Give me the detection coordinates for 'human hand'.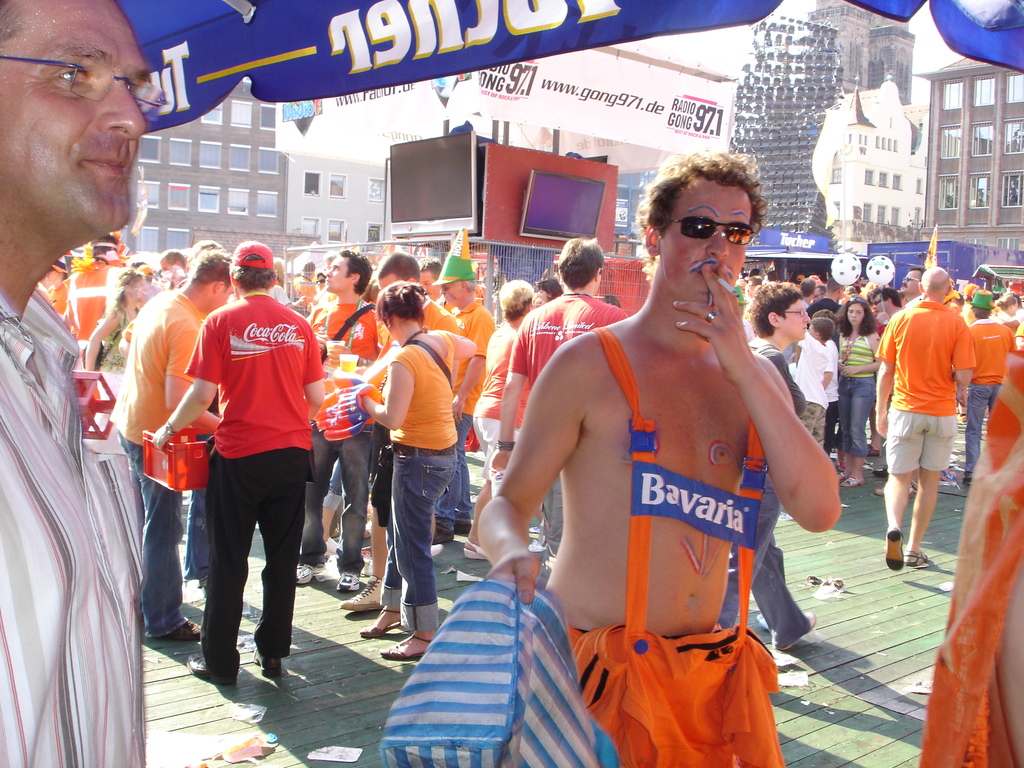
317, 332, 332, 348.
